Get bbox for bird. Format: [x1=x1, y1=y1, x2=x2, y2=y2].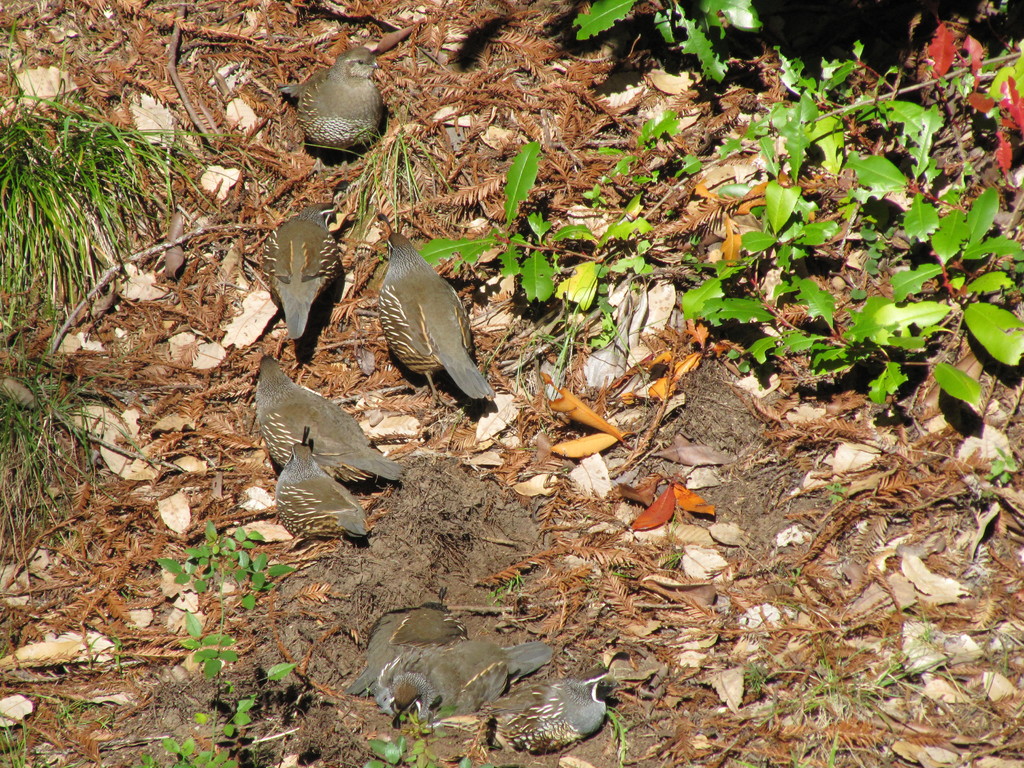
[x1=256, y1=199, x2=344, y2=339].
